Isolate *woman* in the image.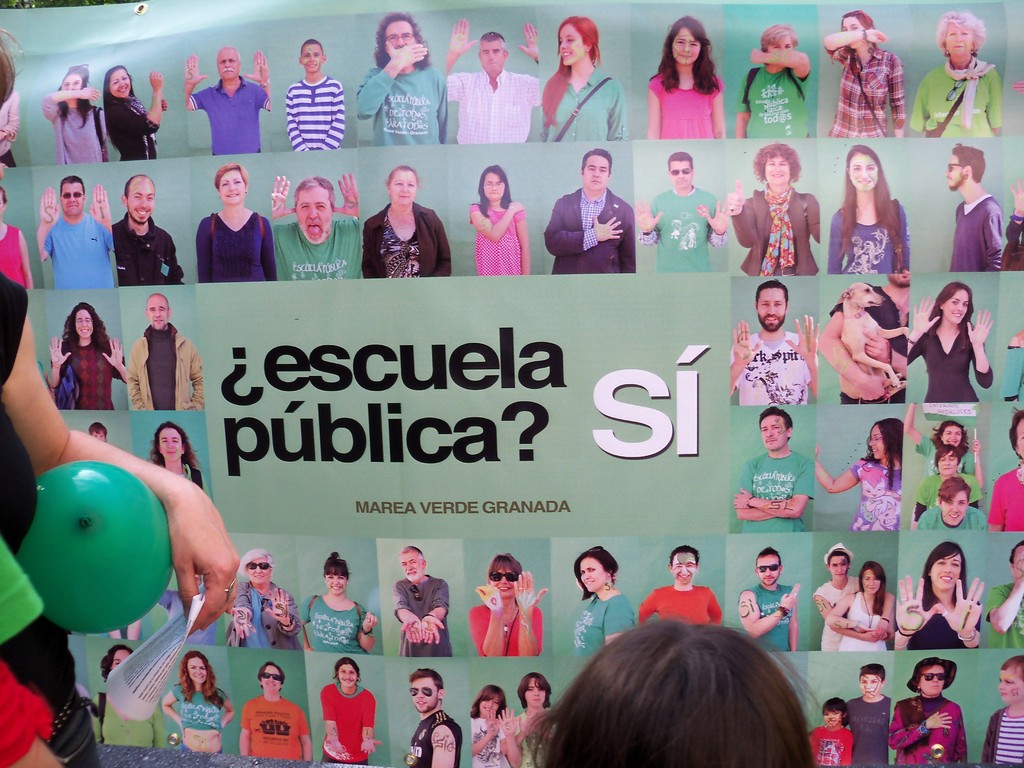
Isolated region: l=99, t=65, r=170, b=163.
